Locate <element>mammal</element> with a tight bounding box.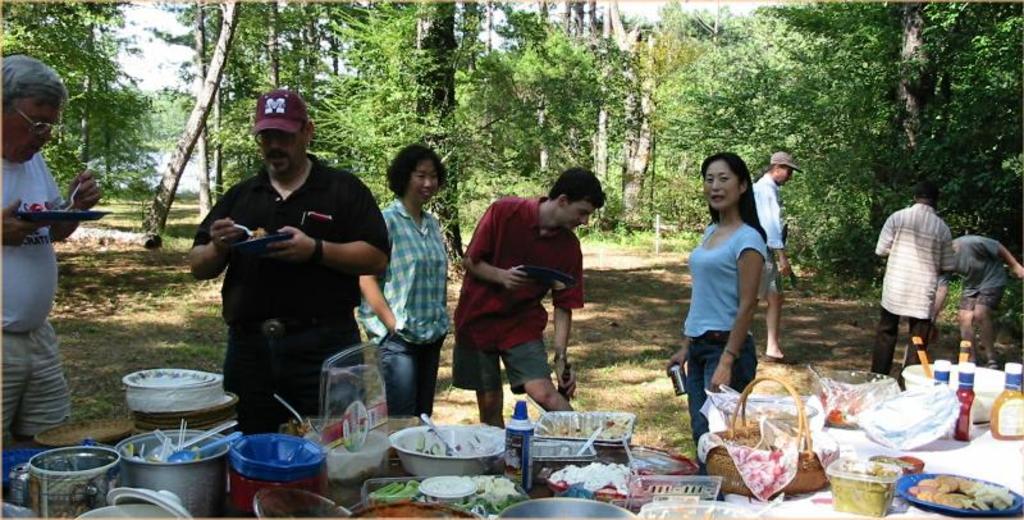
rect(928, 233, 1019, 370).
